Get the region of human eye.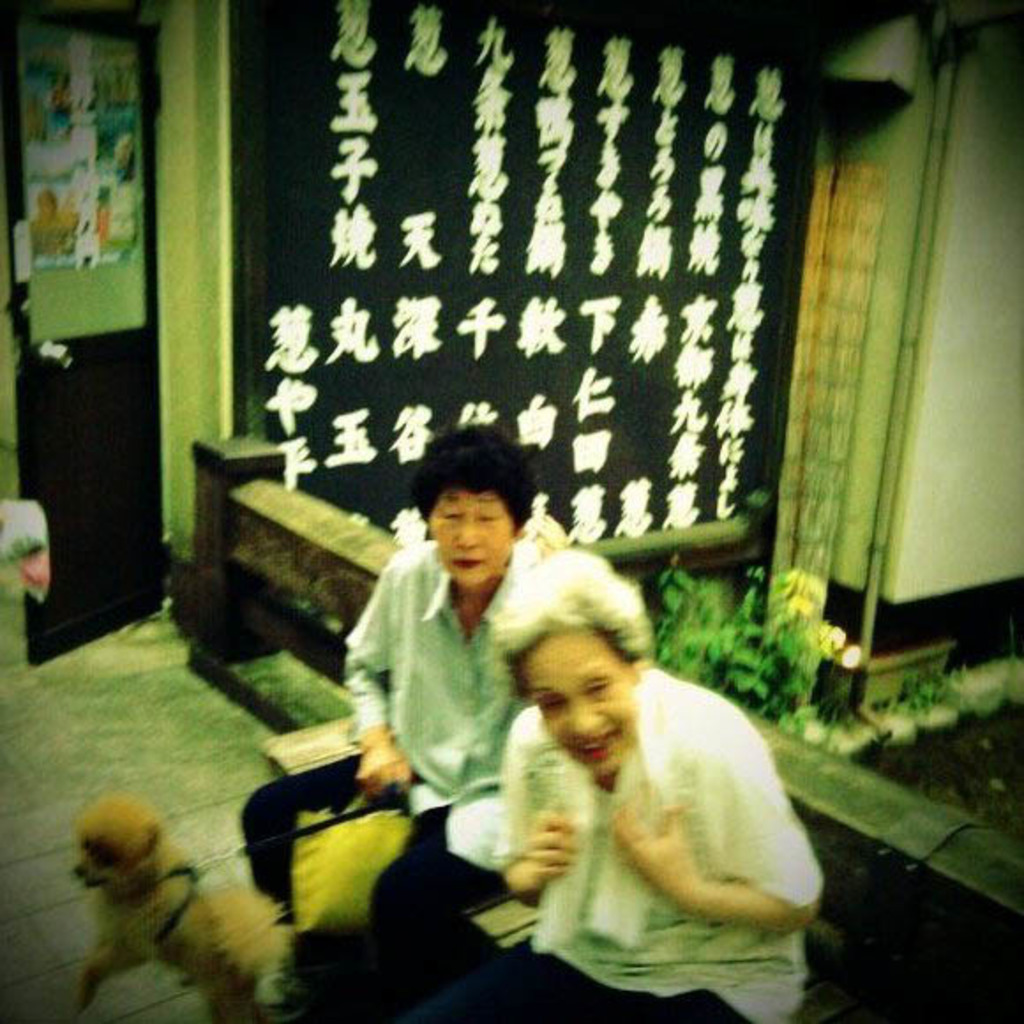
(x1=475, y1=507, x2=500, y2=524).
